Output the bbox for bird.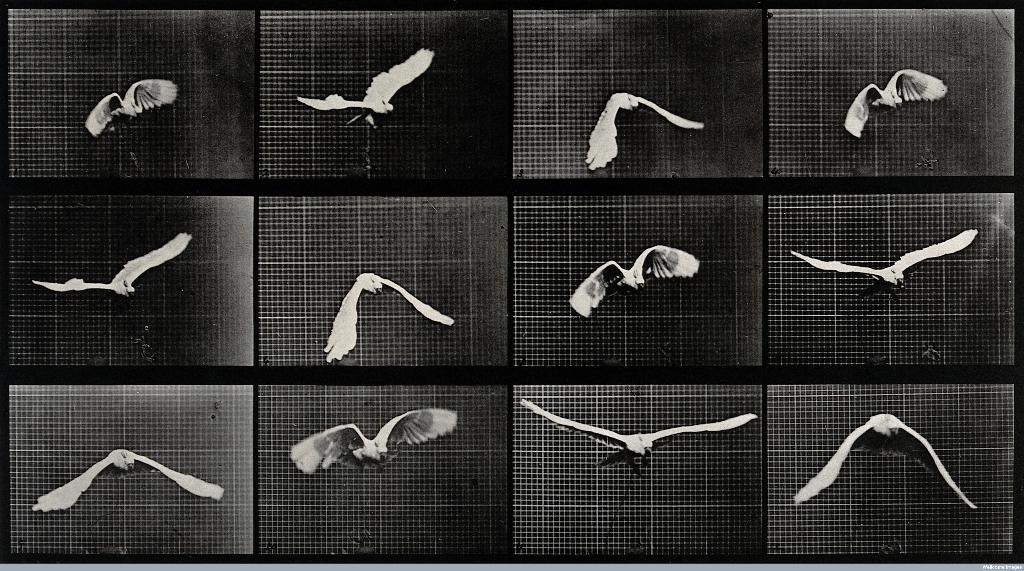
[left=82, top=77, right=177, bottom=138].
